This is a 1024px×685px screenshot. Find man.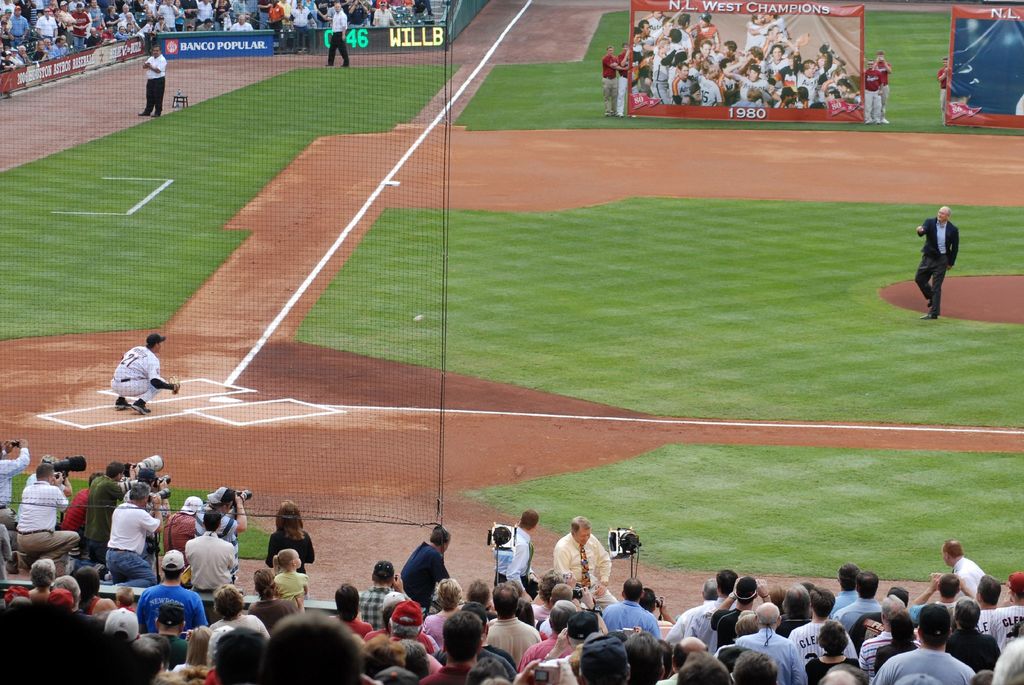
Bounding box: (138, 47, 165, 122).
